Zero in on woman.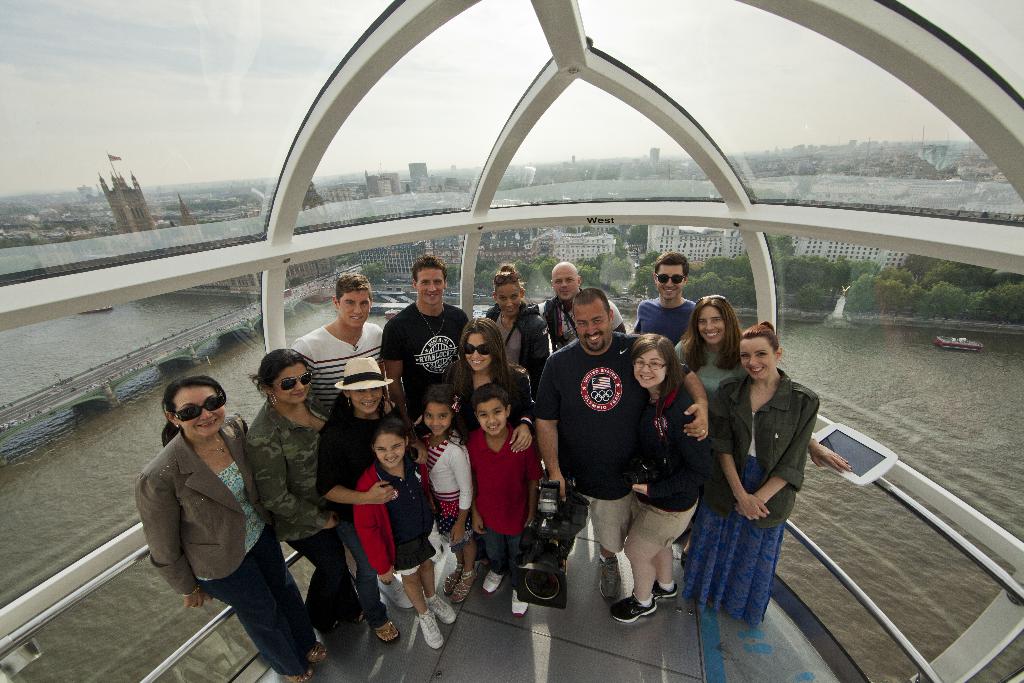
Zeroed in: bbox=[319, 358, 426, 642].
